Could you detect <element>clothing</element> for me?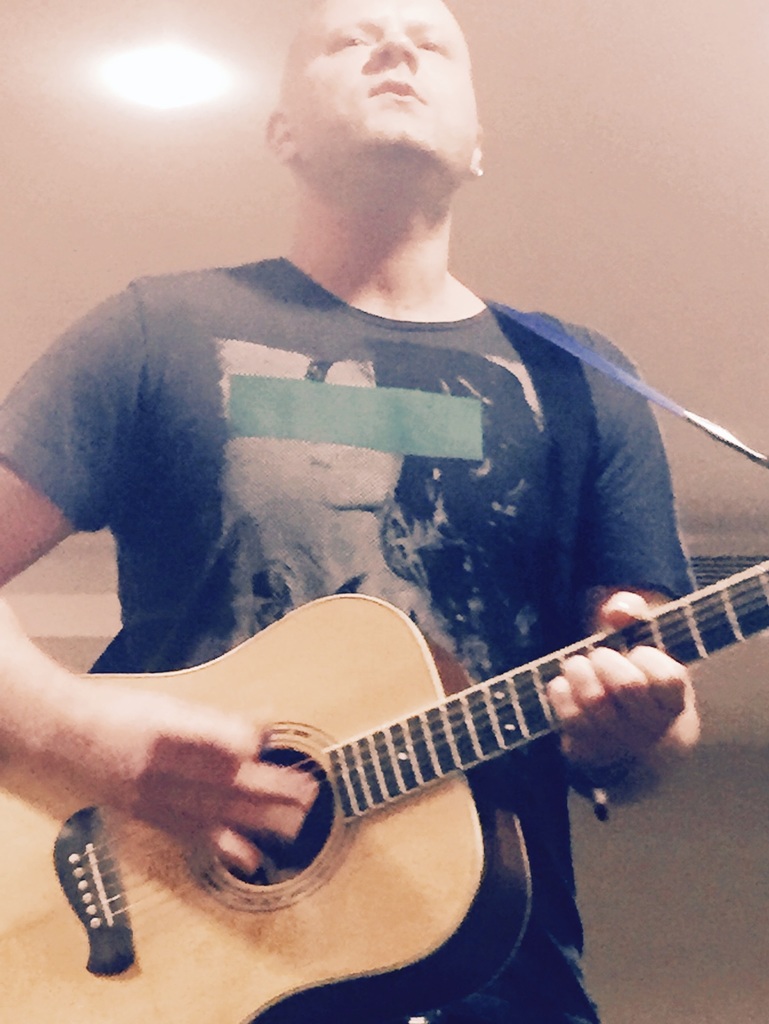
Detection result: box=[0, 308, 708, 1023].
